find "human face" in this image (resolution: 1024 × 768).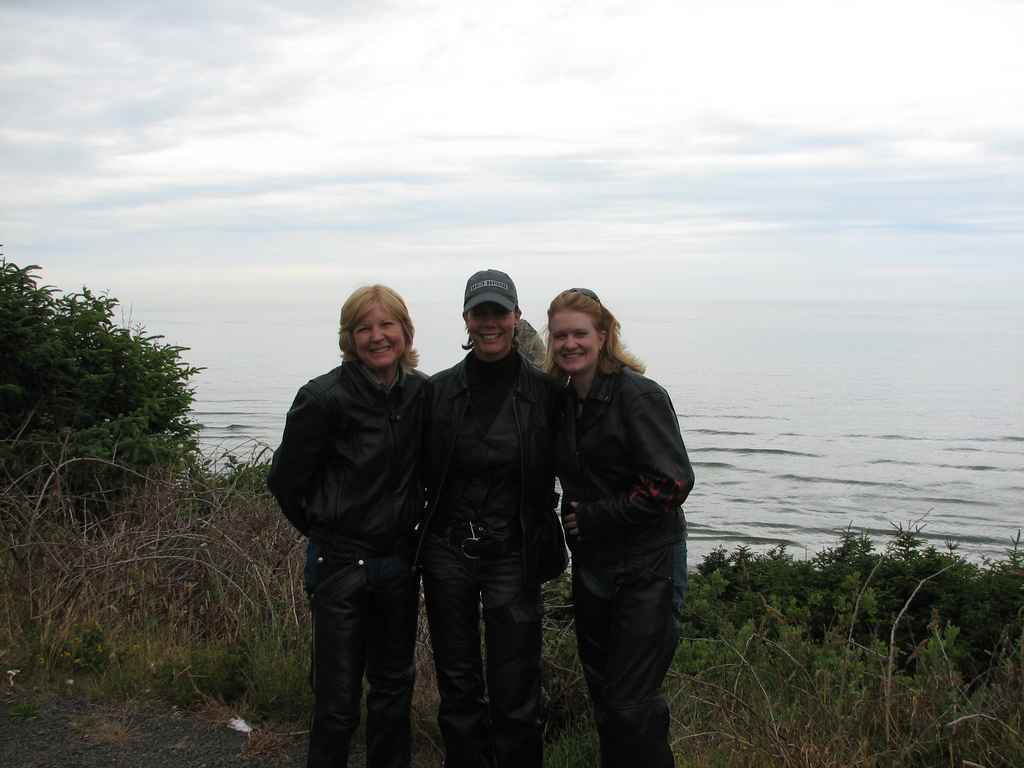
549 312 598 371.
